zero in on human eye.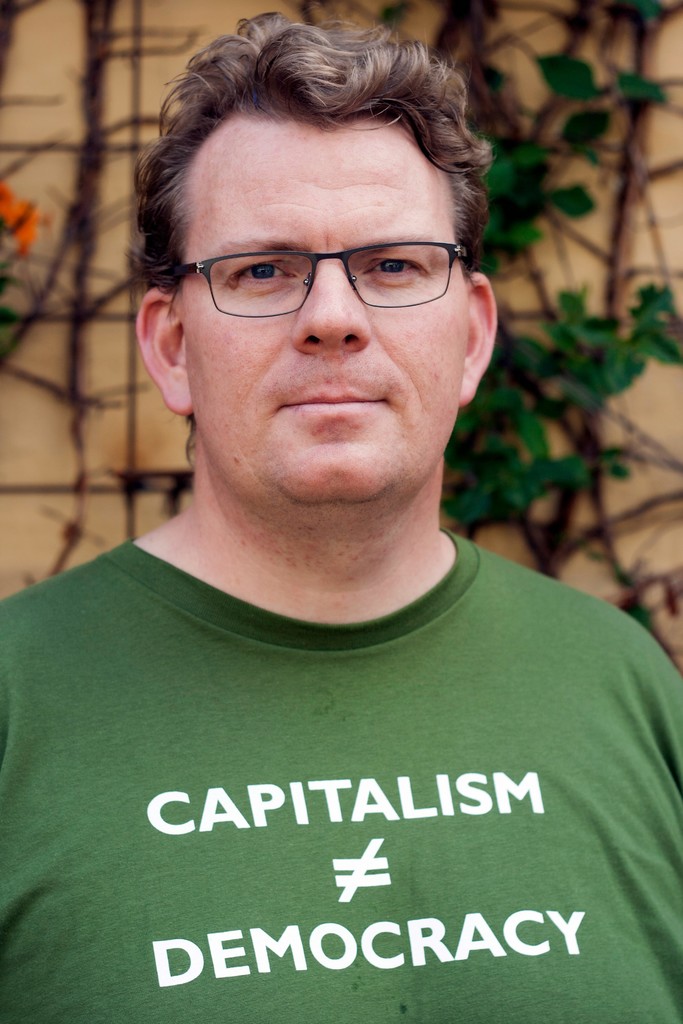
Zeroed in: {"left": 207, "top": 247, "right": 343, "bottom": 299}.
